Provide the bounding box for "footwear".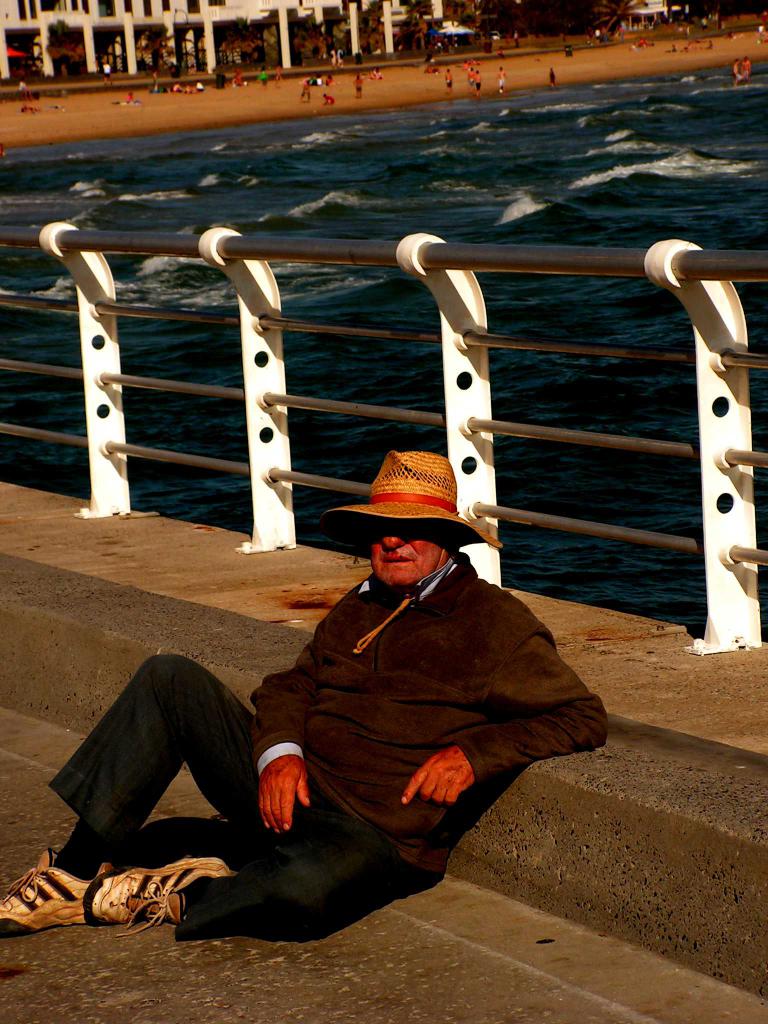
[x1=0, y1=846, x2=113, y2=930].
